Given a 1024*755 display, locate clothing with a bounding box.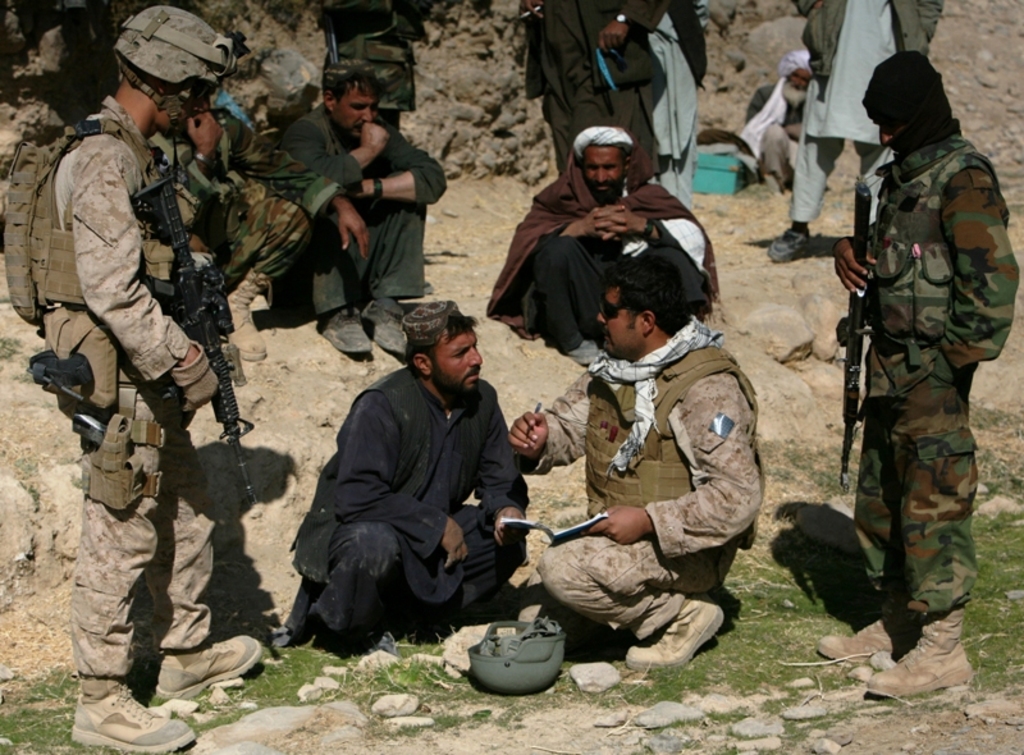
Located: (513, 271, 765, 669).
